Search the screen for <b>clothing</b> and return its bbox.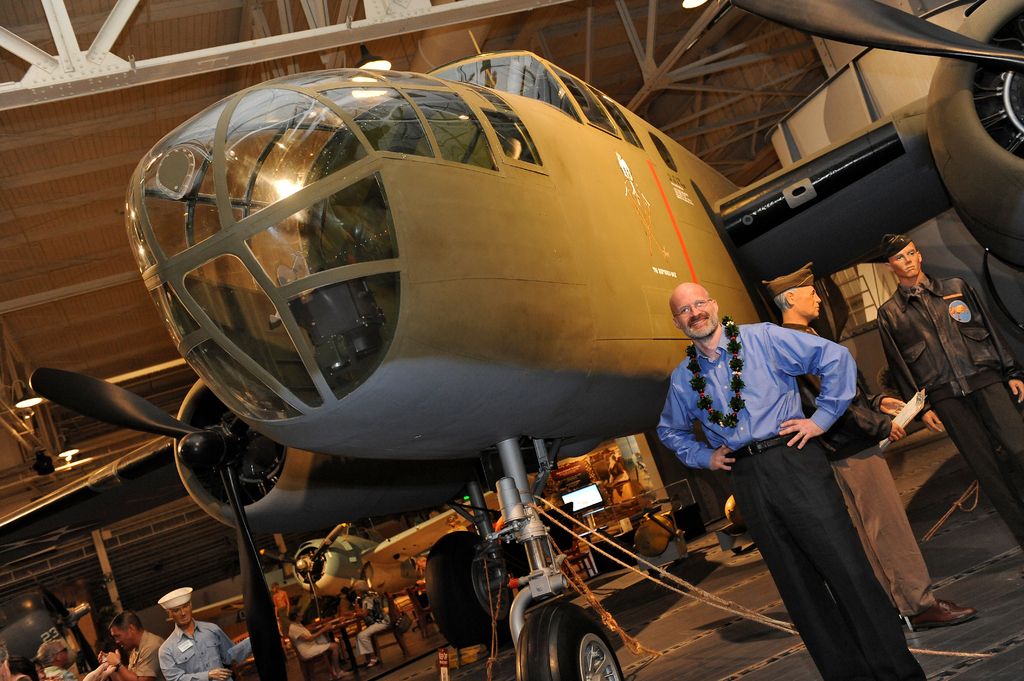
Found: locate(161, 625, 262, 680).
